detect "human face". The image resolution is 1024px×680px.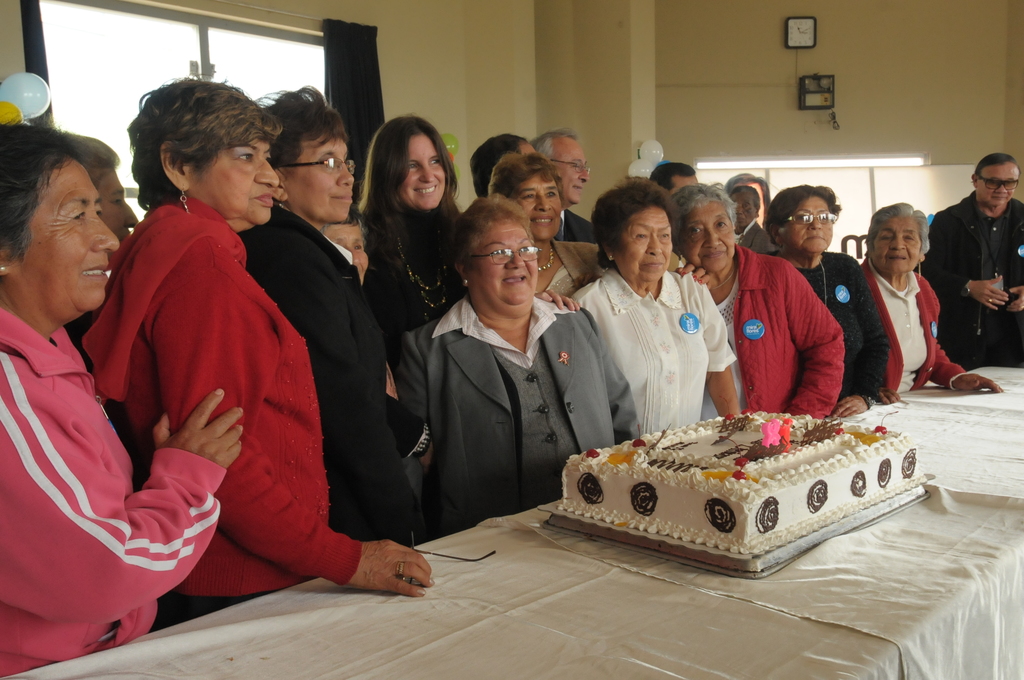
left=400, top=134, right=445, bottom=209.
